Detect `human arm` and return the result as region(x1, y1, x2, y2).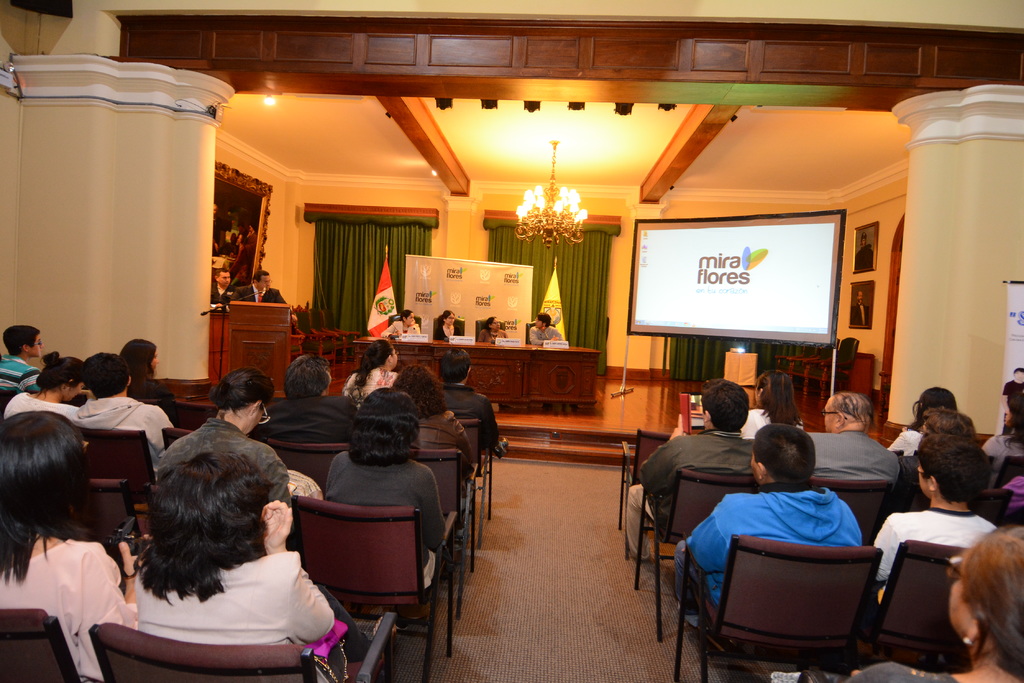
region(264, 456, 291, 514).
